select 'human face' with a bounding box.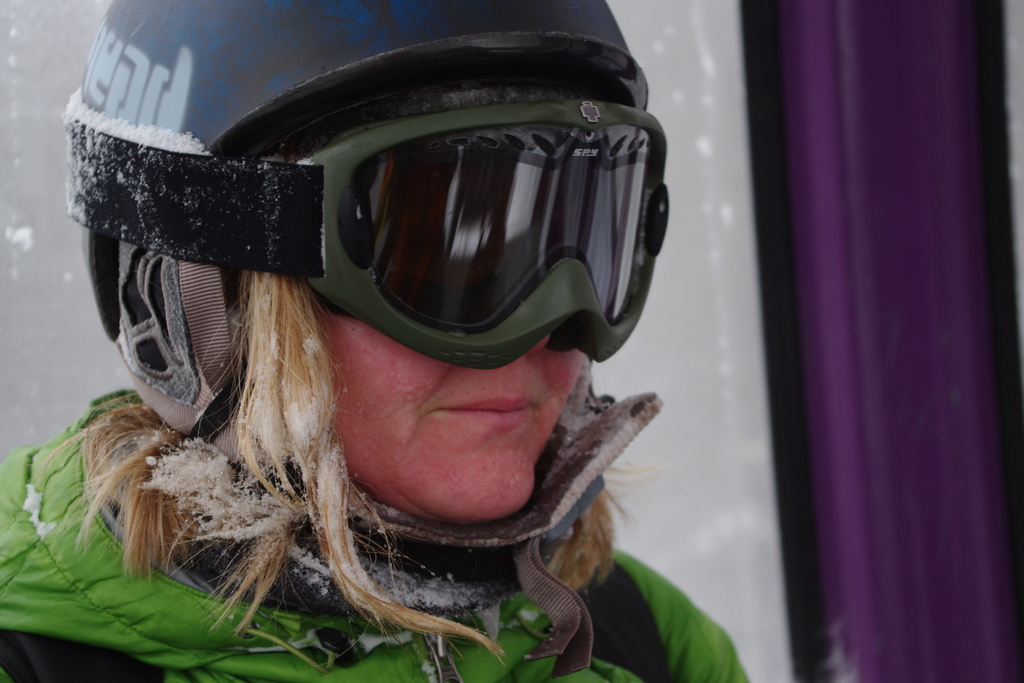
box=[317, 334, 581, 518].
